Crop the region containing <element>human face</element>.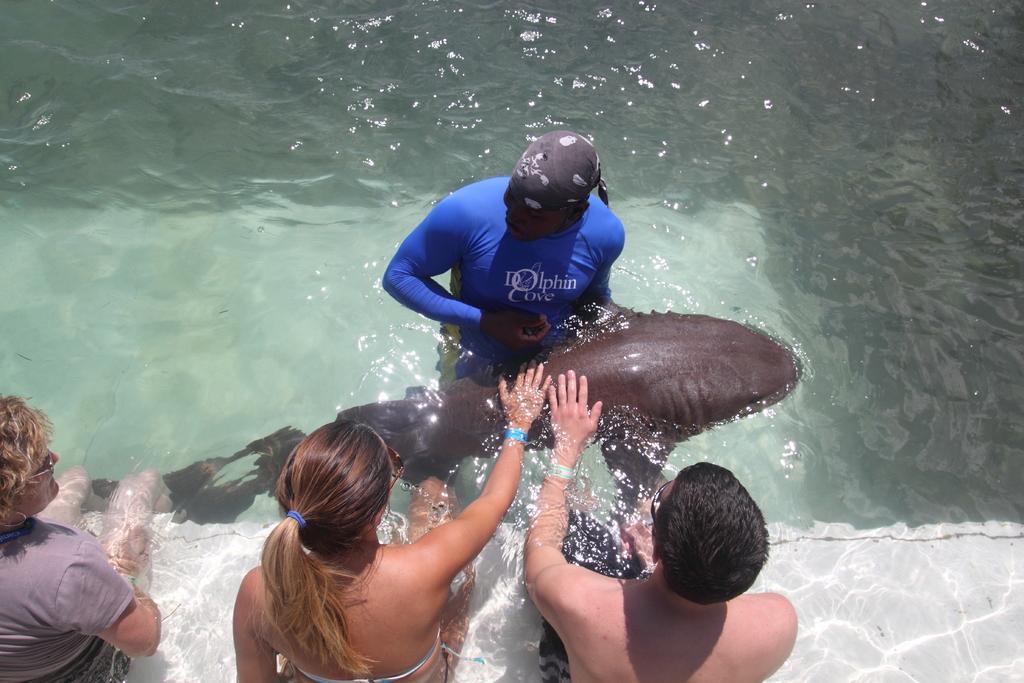
Crop region: box(504, 189, 573, 242).
